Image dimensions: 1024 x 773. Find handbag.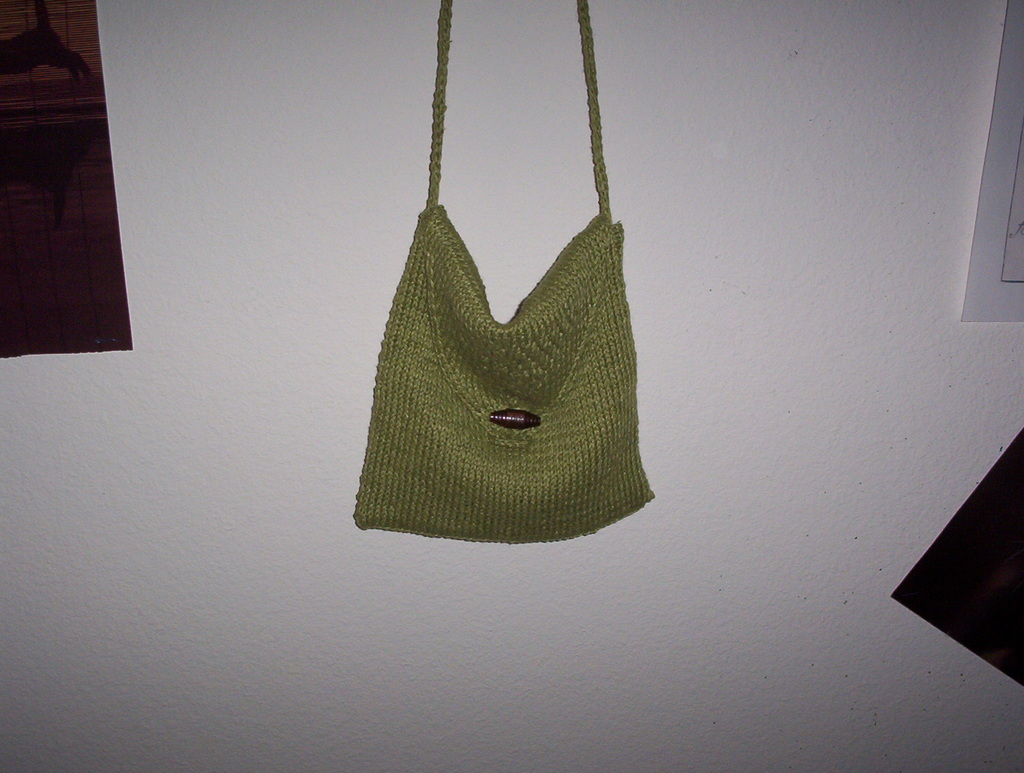
bbox(354, 0, 654, 545).
